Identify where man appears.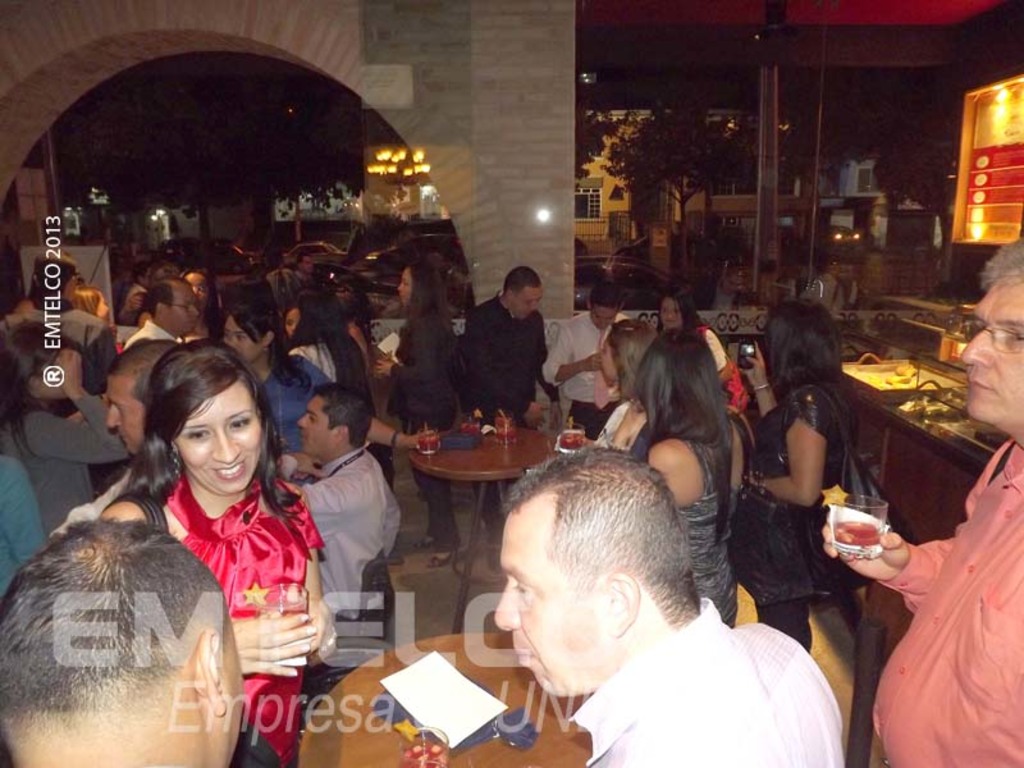
Appears at bbox(0, 524, 255, 767).
